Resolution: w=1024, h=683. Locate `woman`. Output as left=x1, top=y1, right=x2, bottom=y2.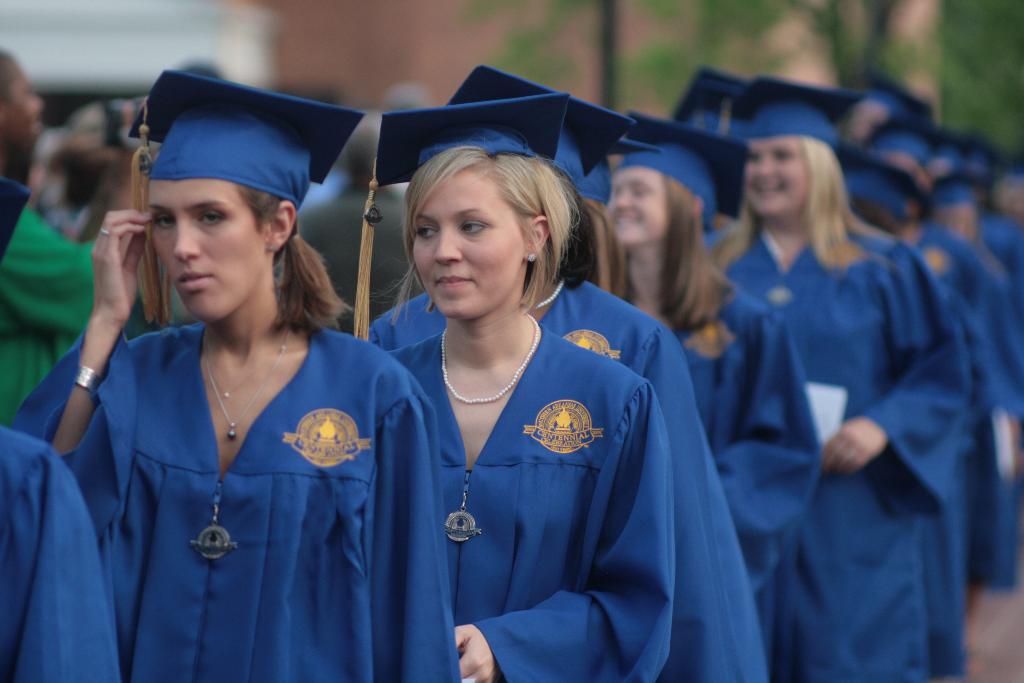
left=6, top=68, right=464, bottom=682.
